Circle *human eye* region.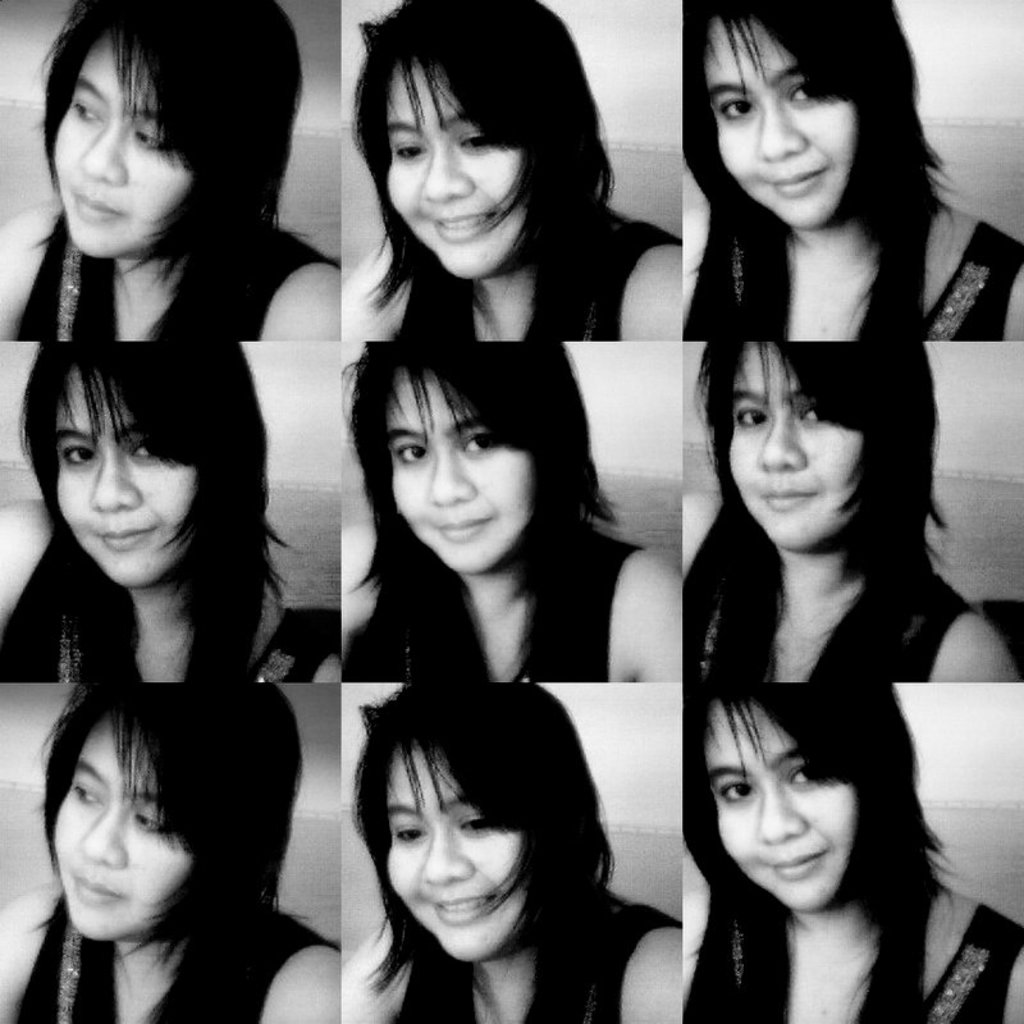
Region: region(389, 137, 428, 168).
